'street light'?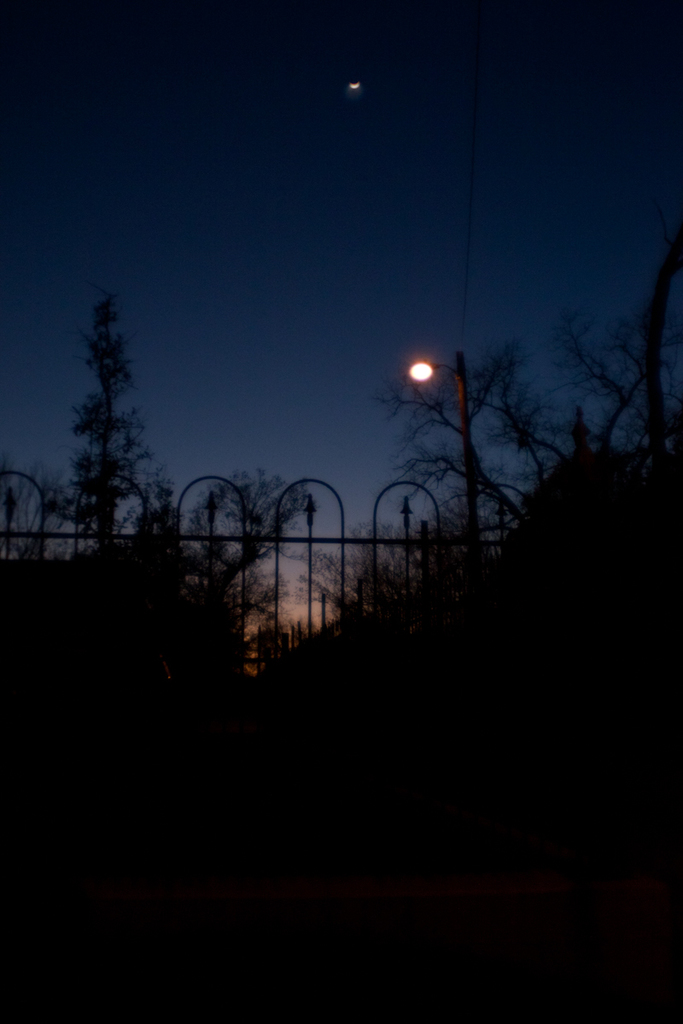
x1=403 y1=352 x2=481 y2=558
